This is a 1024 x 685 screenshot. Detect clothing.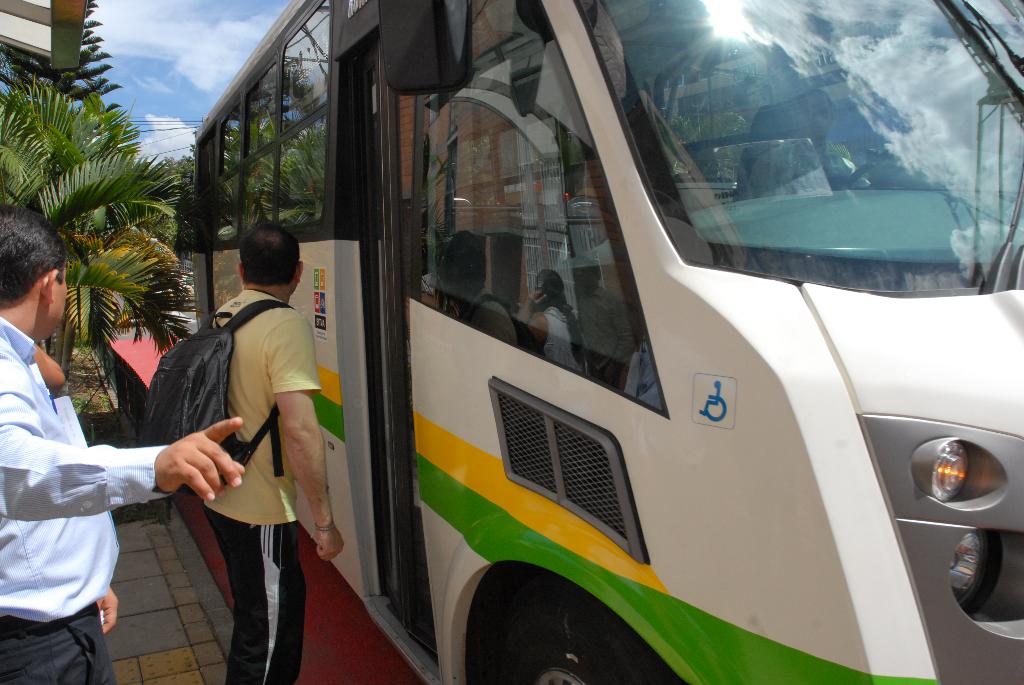
{"x1": 9, "y1": 303, "x2": 140, "y2": 666}.
